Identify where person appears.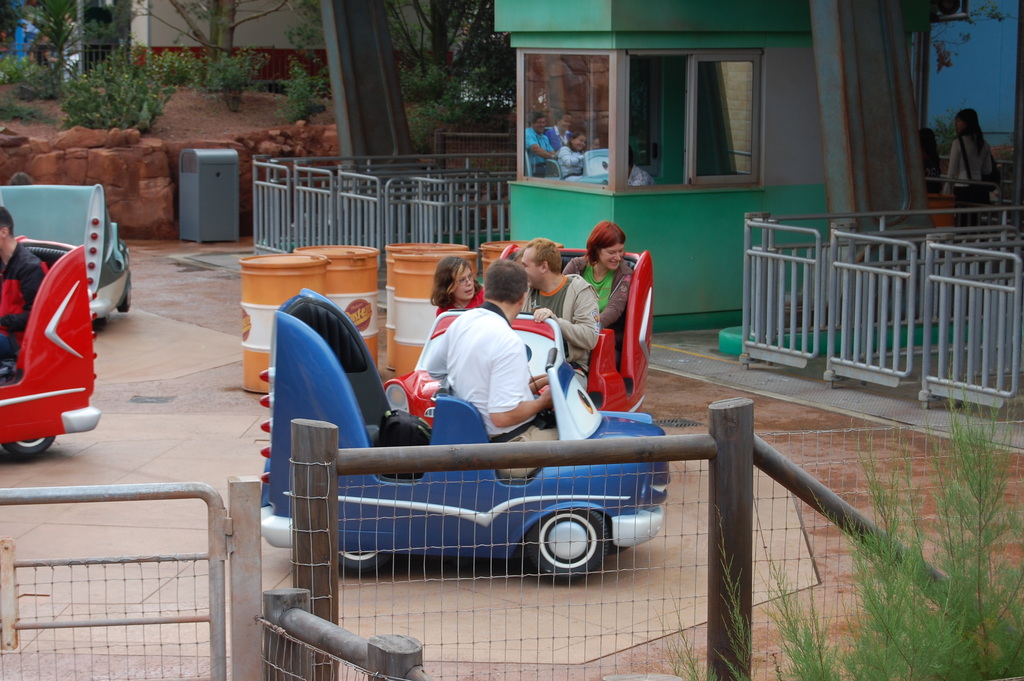
Appears at (429,258,485,323).
